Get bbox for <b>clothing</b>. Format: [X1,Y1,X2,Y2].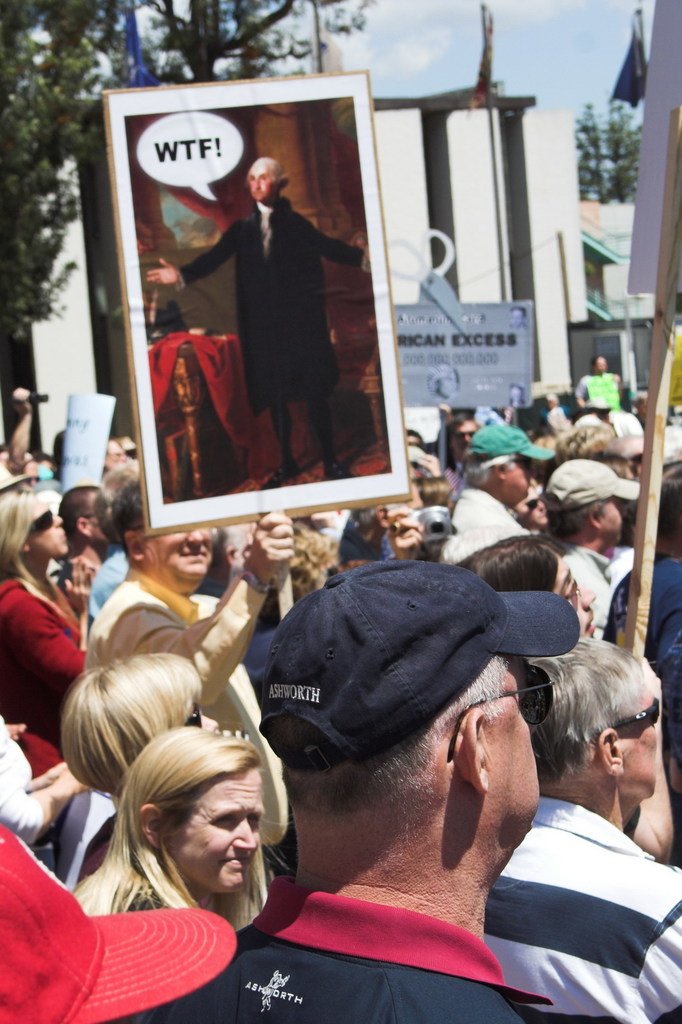
[136,881,530,1023].
